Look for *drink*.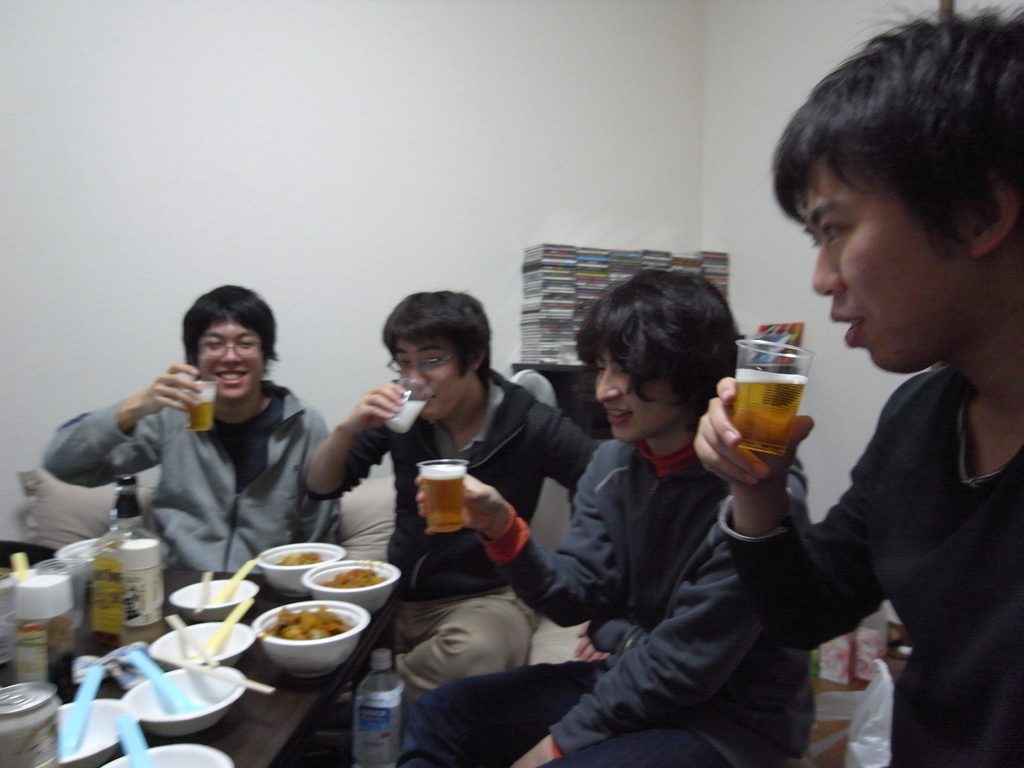
Found: 419,472,464,531.
